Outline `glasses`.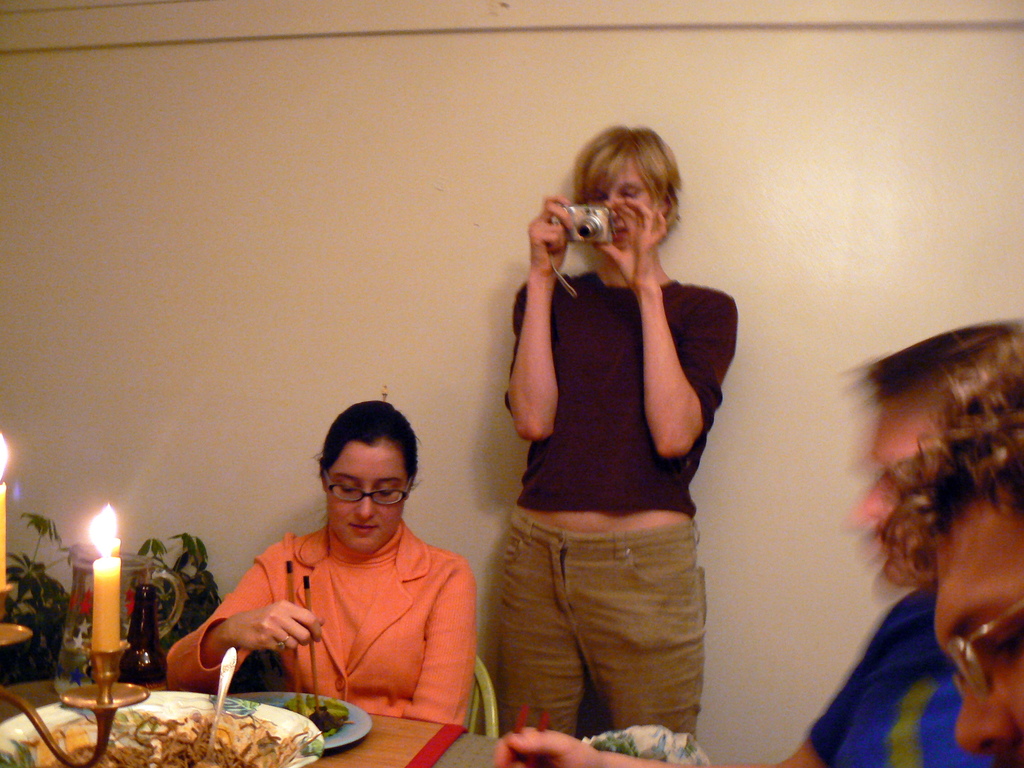
Outline: BBox(941, 581, 1023, 715).
